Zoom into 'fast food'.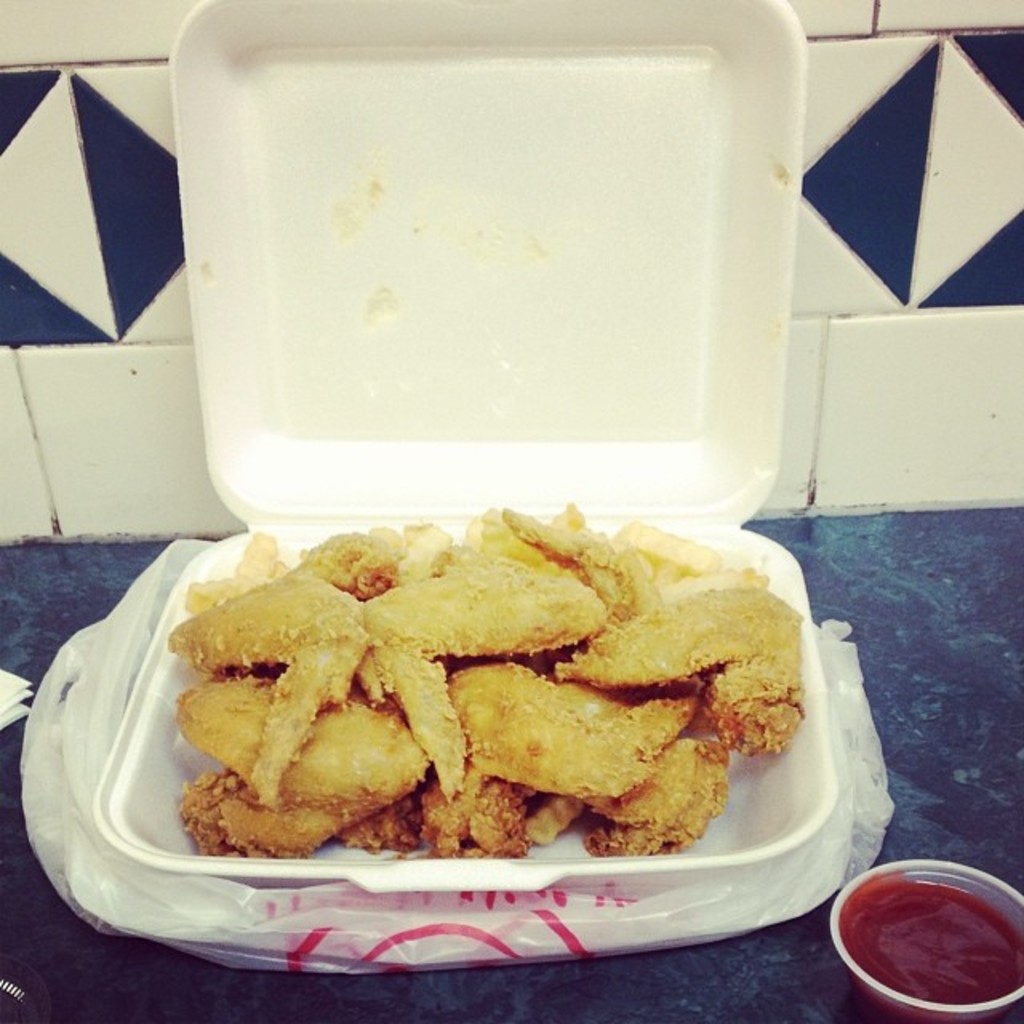
Zoom target: bbox(168, 571, 366, 813).
